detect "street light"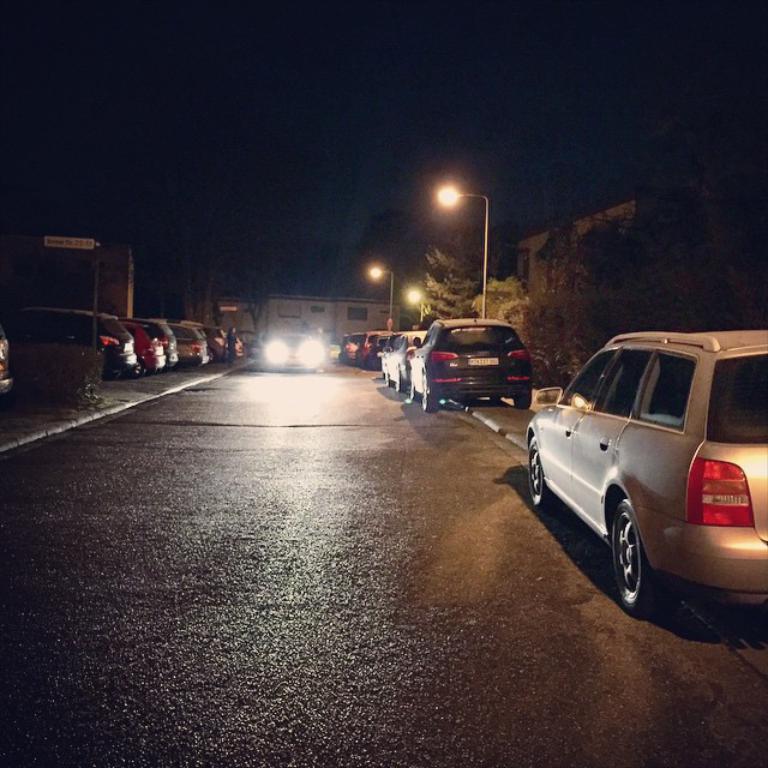
box(400, 168, 532, 346)
